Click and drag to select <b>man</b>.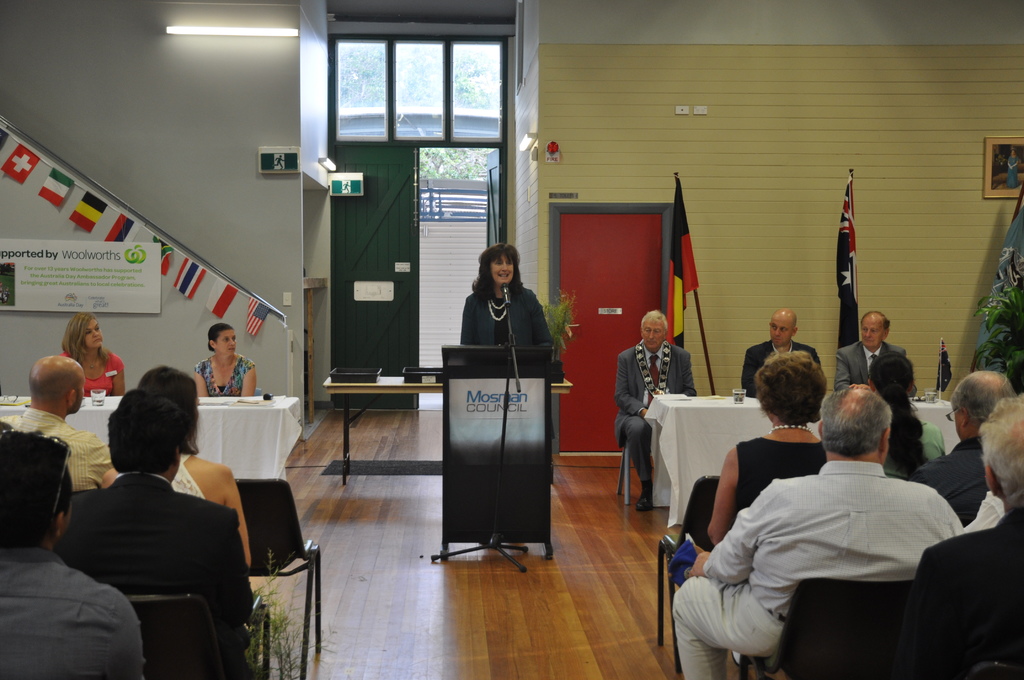
Selection: 740/308/824/400.
